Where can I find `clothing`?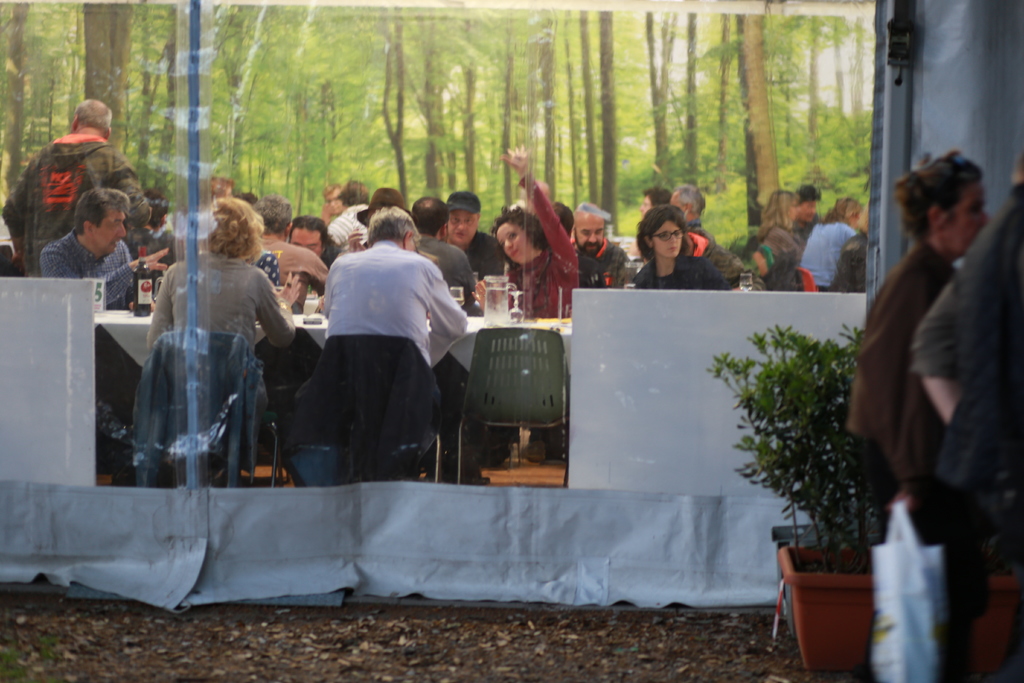
You can find it at locate(288, 215, 475, 471).
